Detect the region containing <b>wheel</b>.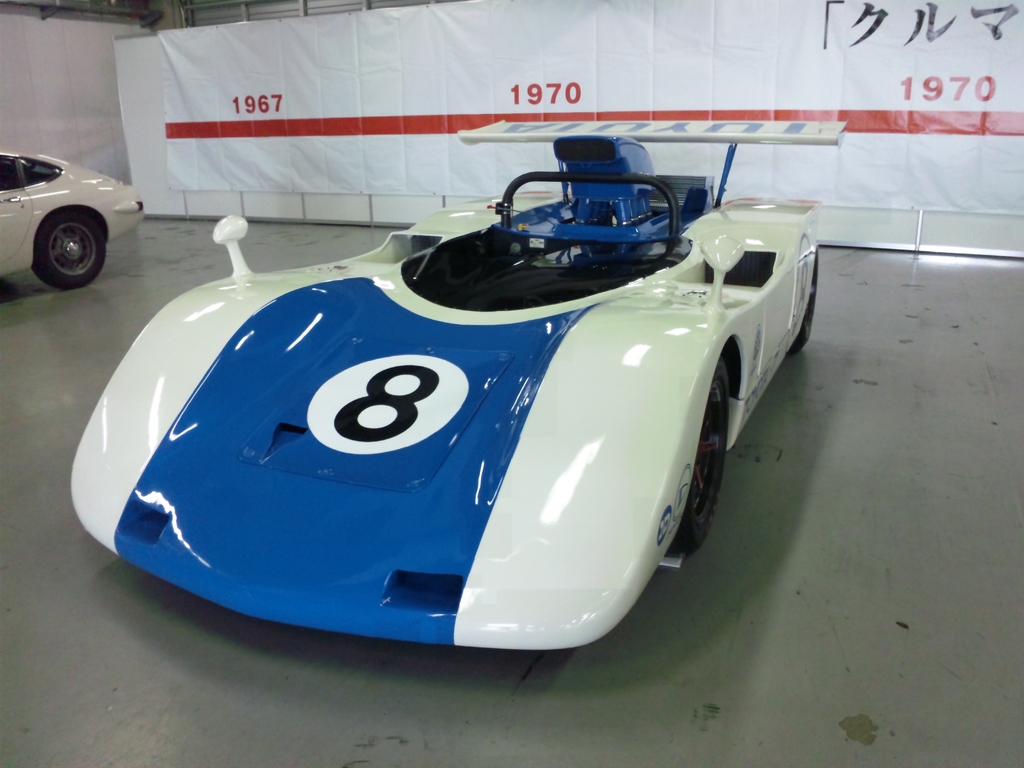
box(664, 355, 737, 549).
